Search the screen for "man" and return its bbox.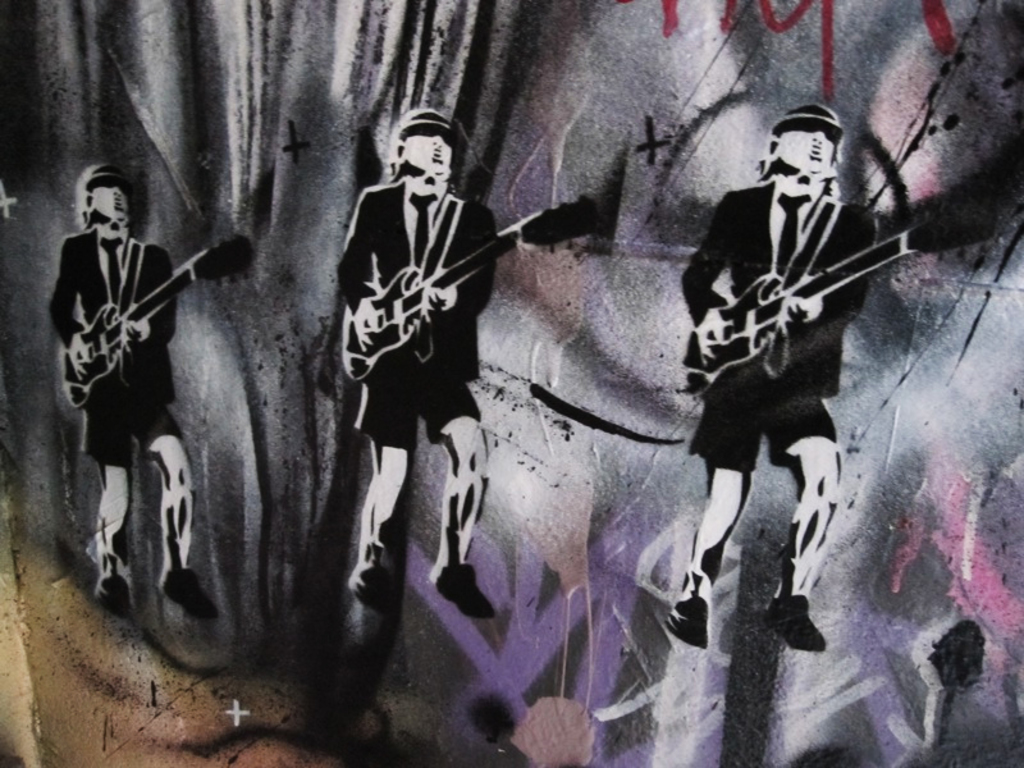
Found: left=54, top=180, right=212, bottom=622.
